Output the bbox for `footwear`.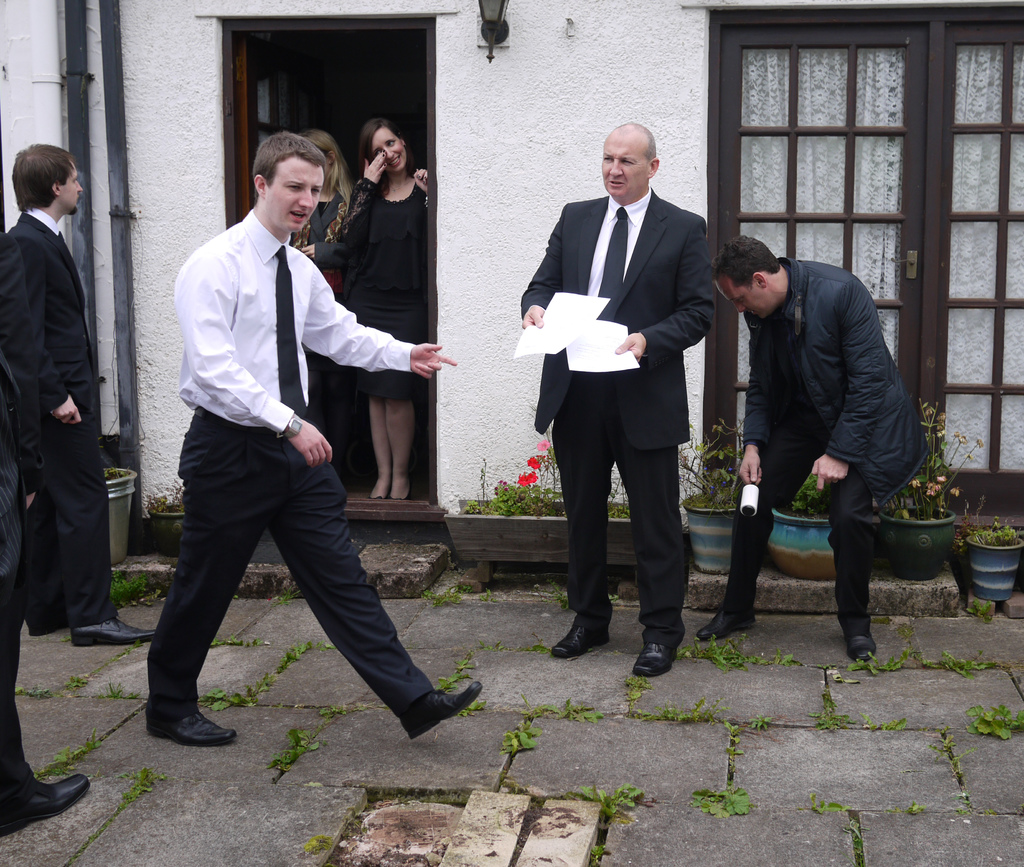
box=[397, 681, 485, 740].
